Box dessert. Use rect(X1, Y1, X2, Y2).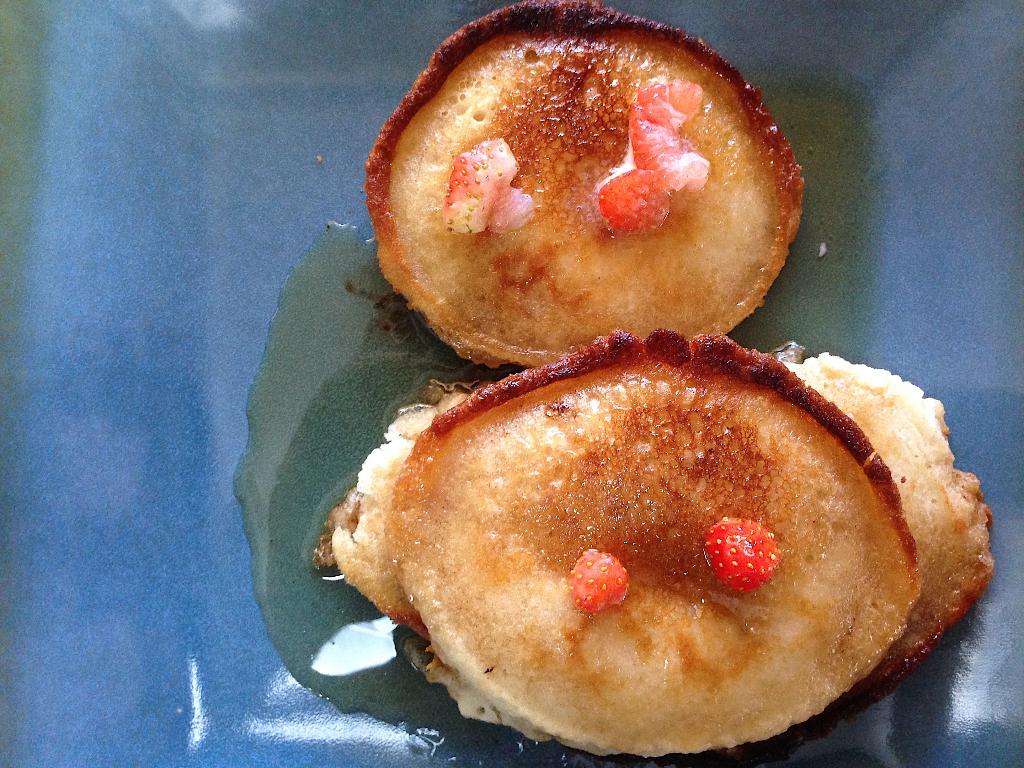
rect(367, 0, 808, 367).
